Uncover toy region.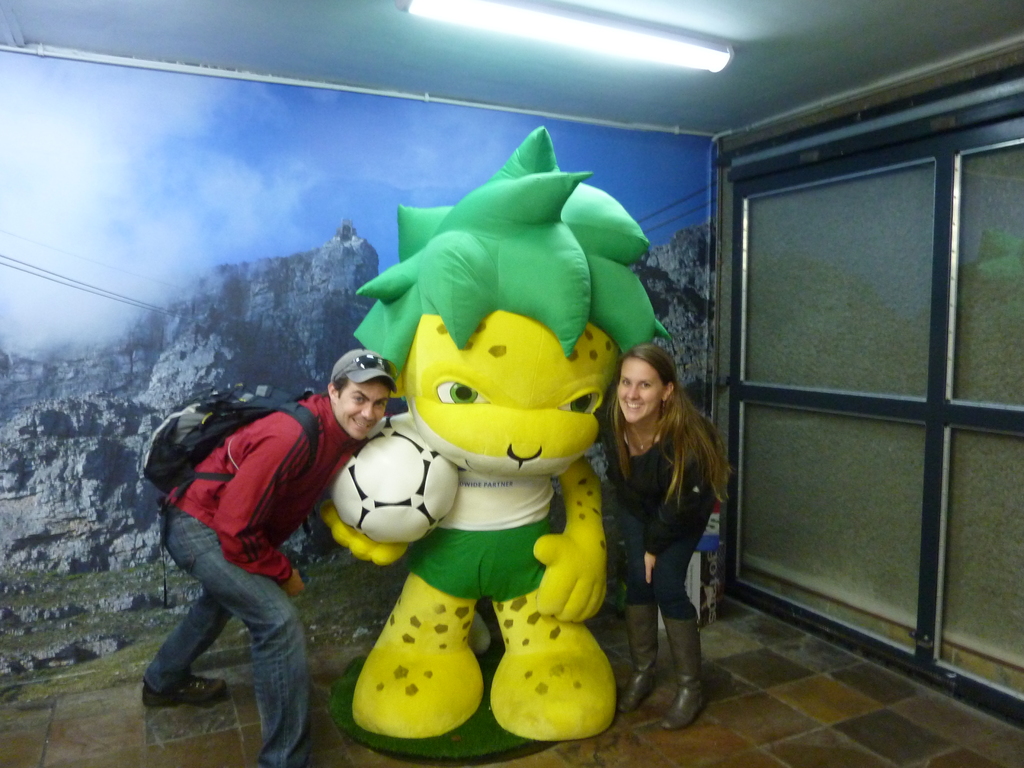
Uncovered: rect(324, 127, 671, 767).
